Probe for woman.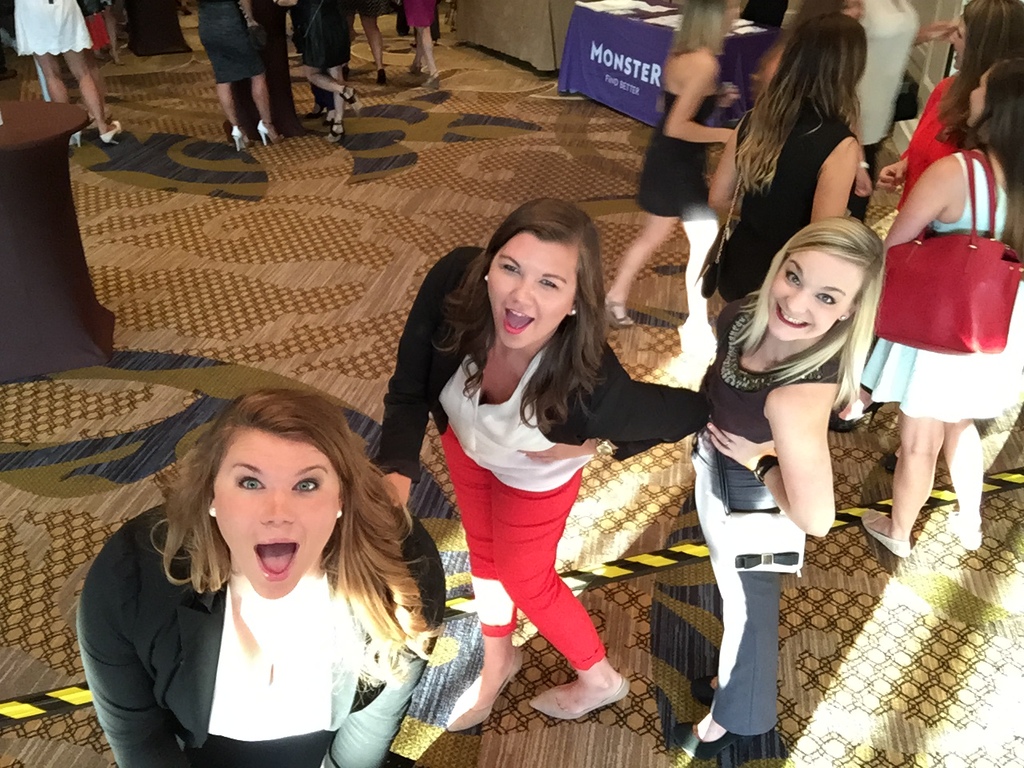
Probe result: <bbox>367, 194, 713, 734</bbox>.
